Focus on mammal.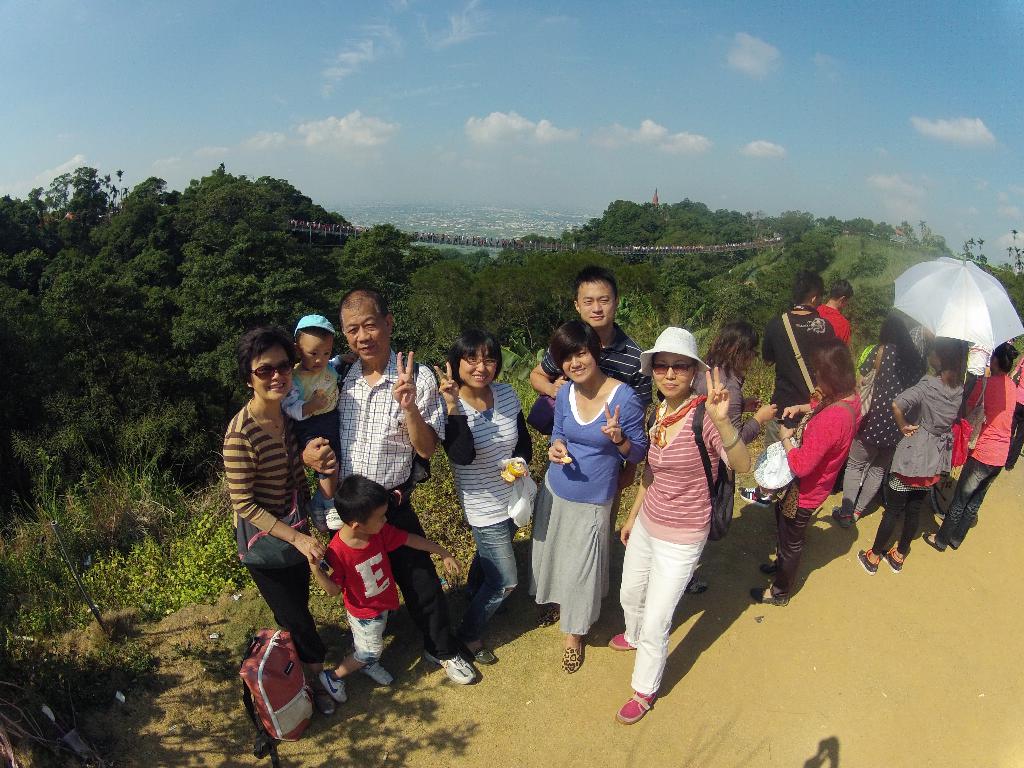
Focused at bbox=[1009, 355, 1023, 470].
